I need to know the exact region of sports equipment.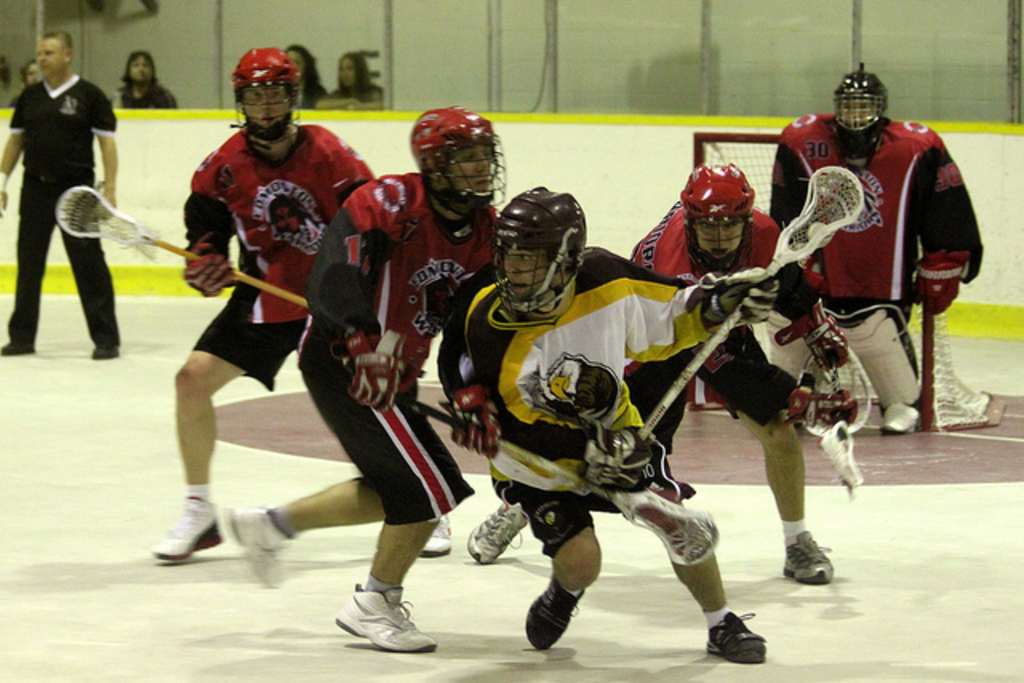
Region: bbox=(581, 429, 674, 491).
